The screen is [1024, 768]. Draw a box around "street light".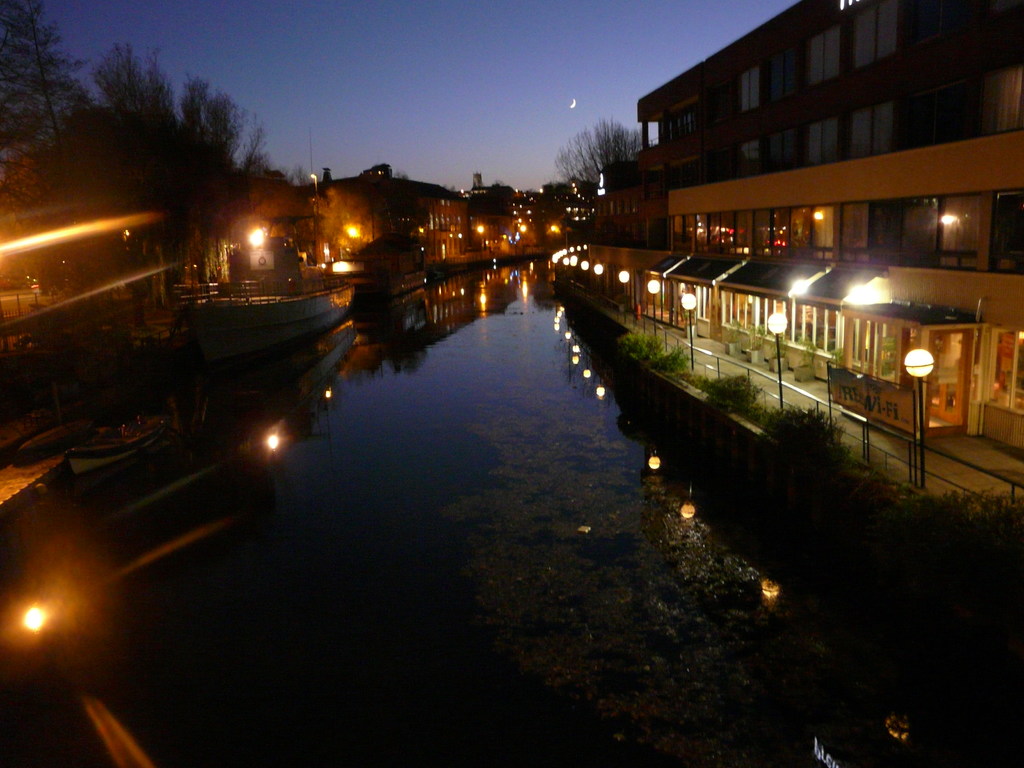
box(765, 309, 790, 407).
